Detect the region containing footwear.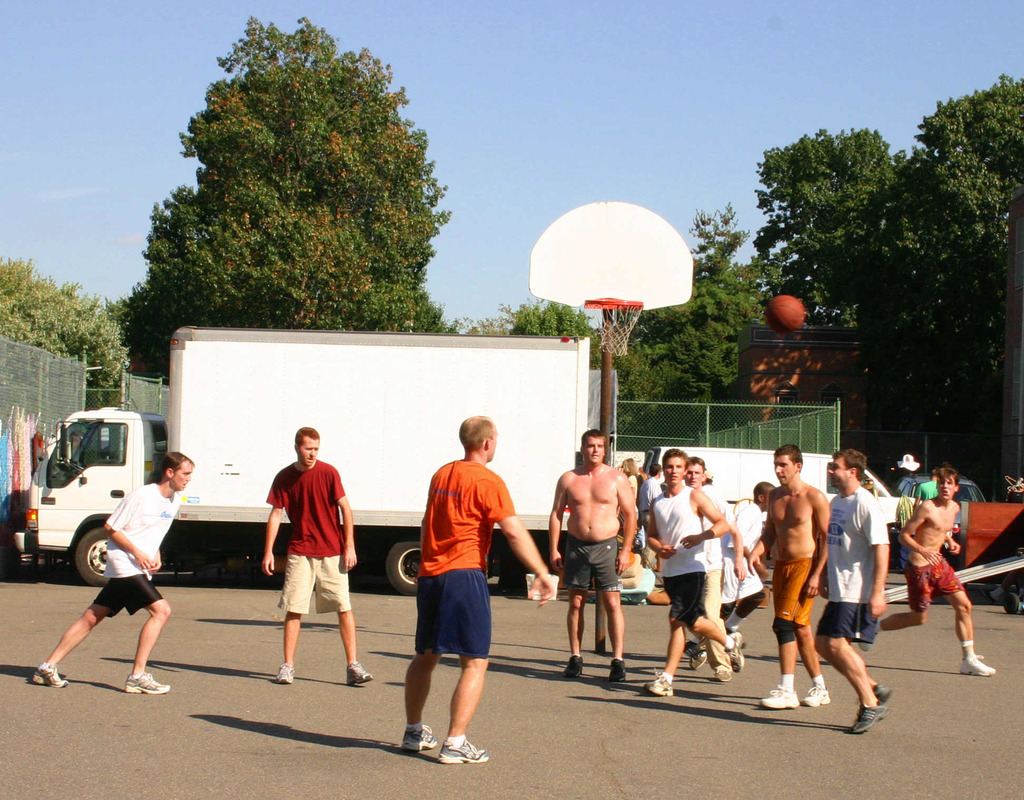
bbox(725, 633, 742, 674).
